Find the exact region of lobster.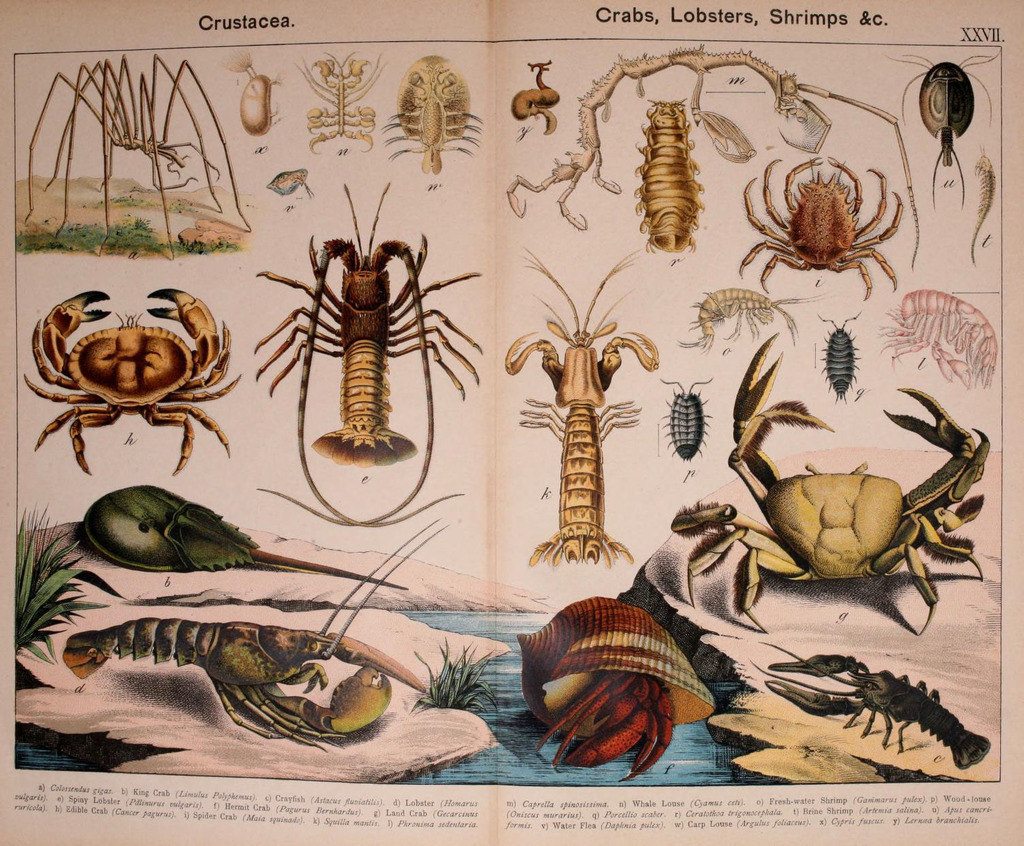
Exact region: <region>67, 522, 466, 759</region>.
